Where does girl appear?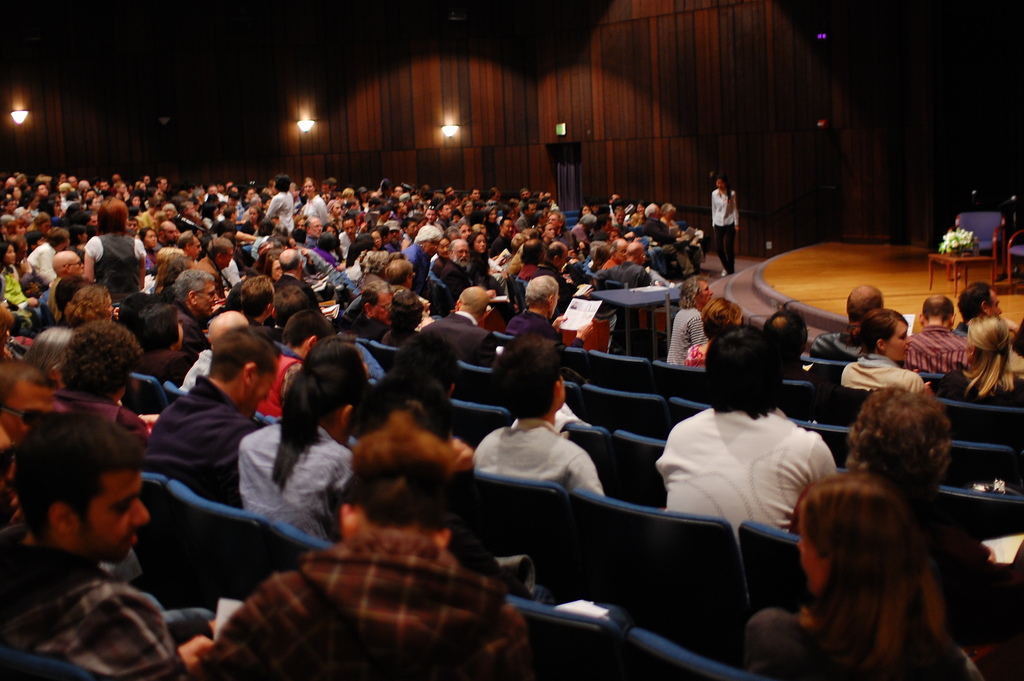
Appears at (left=934, top=316, right=1023, bottom=408).
